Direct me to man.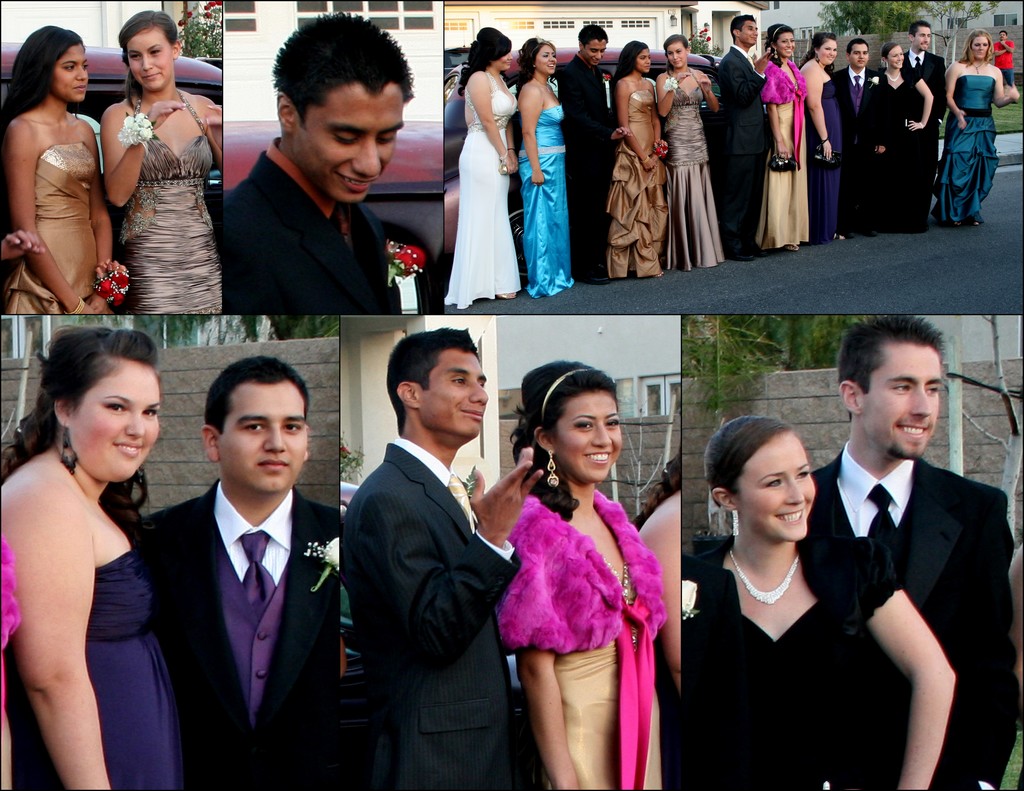
Direction: (713, 7, 781, 264).
